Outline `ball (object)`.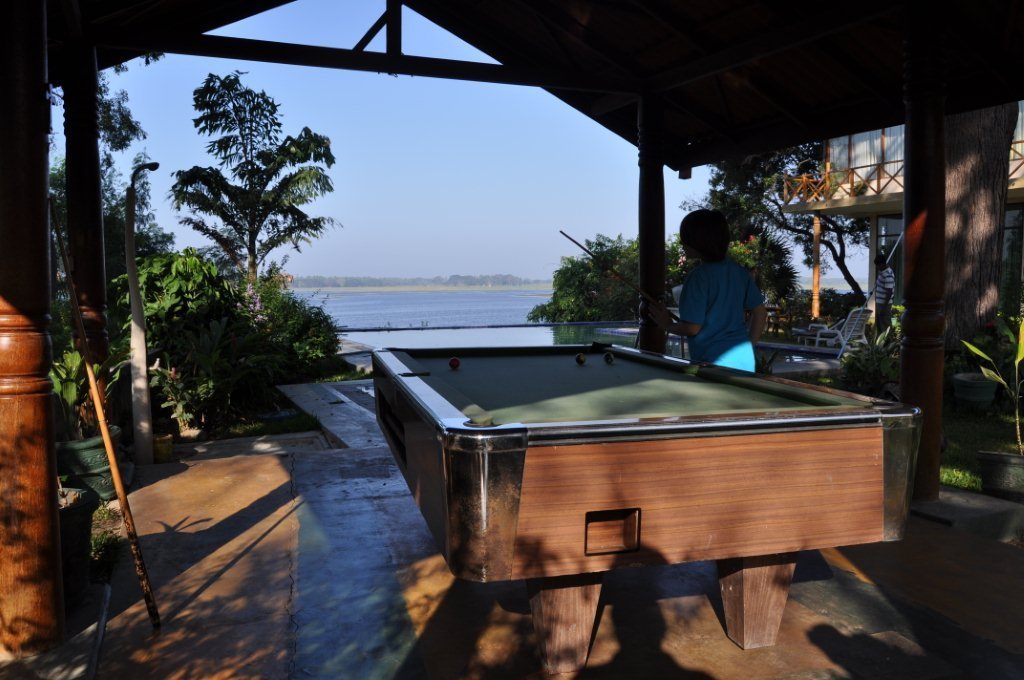
Outline: region(446, 357, 459, 373).
